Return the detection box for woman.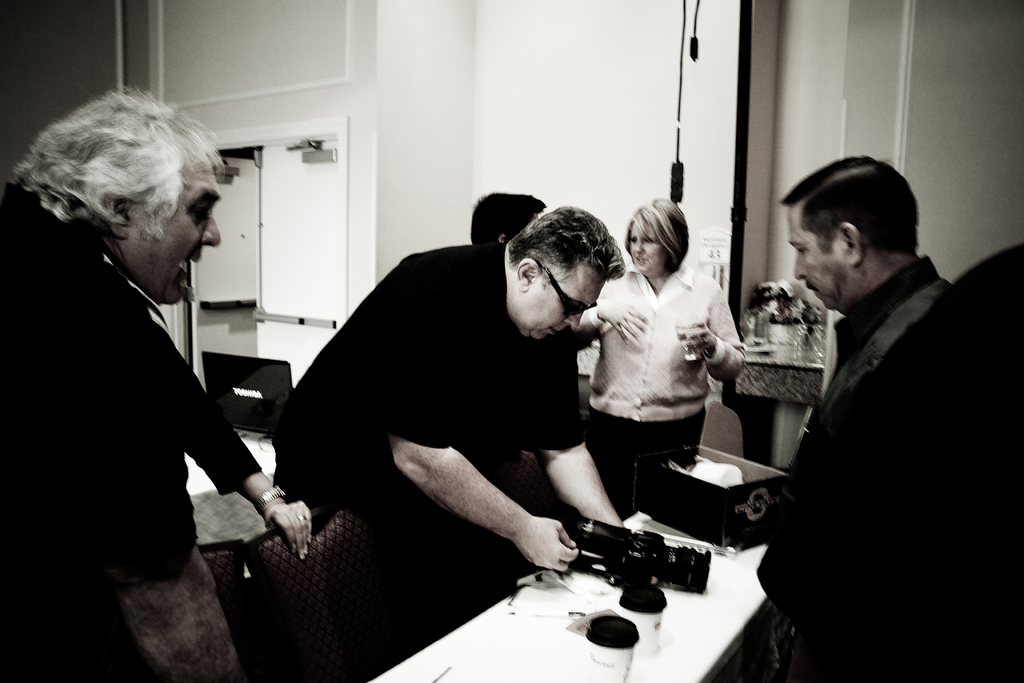
x1=576 y1=182 x2=762 y2=542.
